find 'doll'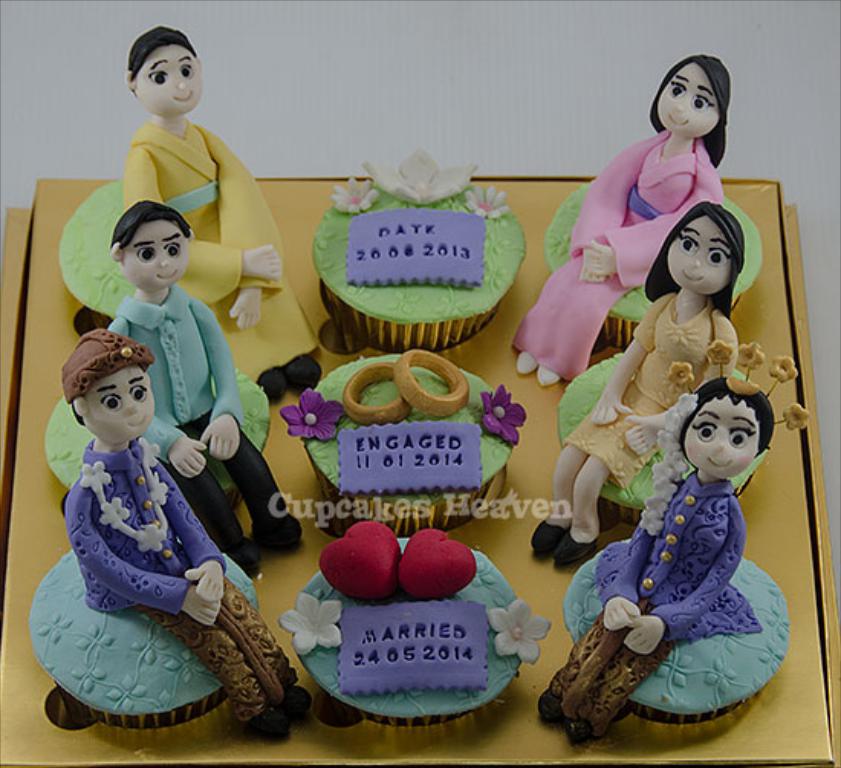
<region>109, 203, 300, 575</region>
